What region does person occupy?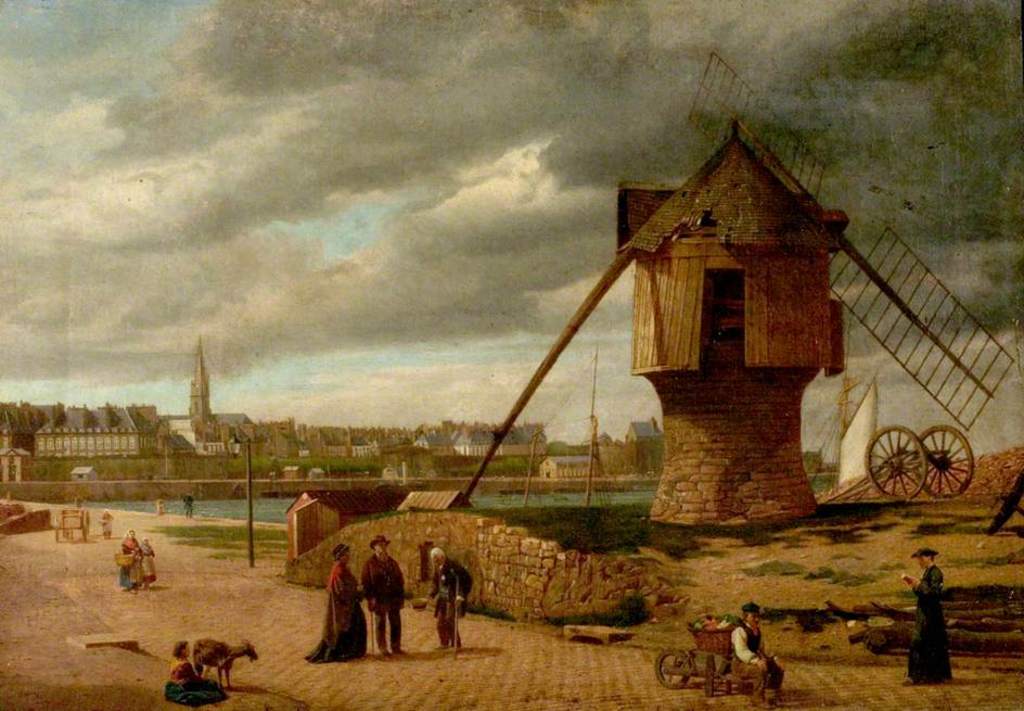
(159, 643, 230, 708).
